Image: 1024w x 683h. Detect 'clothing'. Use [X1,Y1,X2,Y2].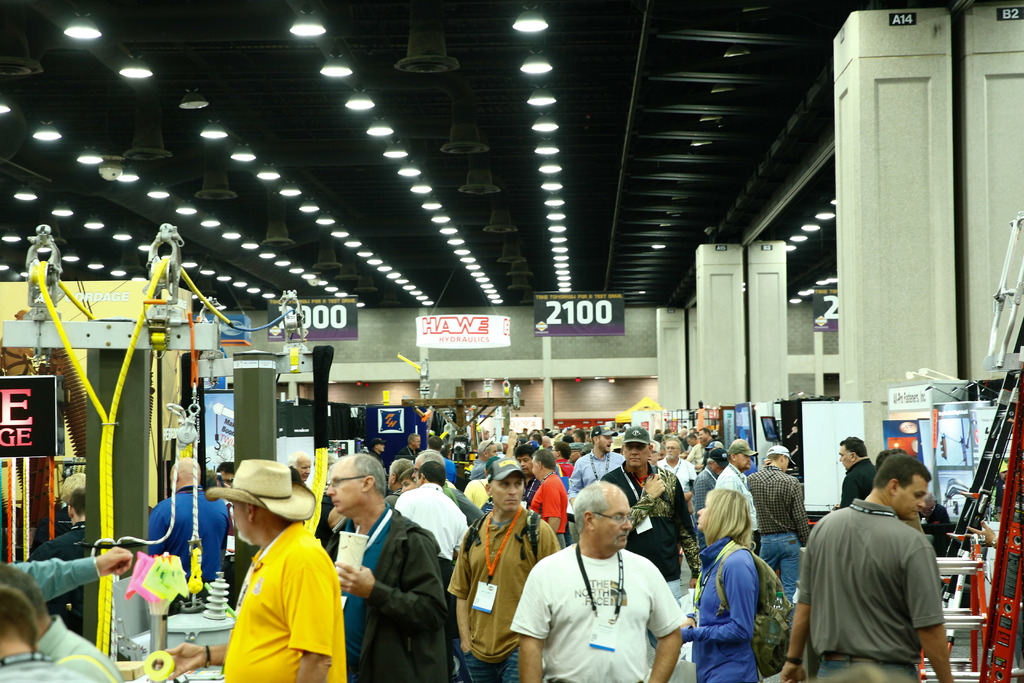
[532,471,570,531].
